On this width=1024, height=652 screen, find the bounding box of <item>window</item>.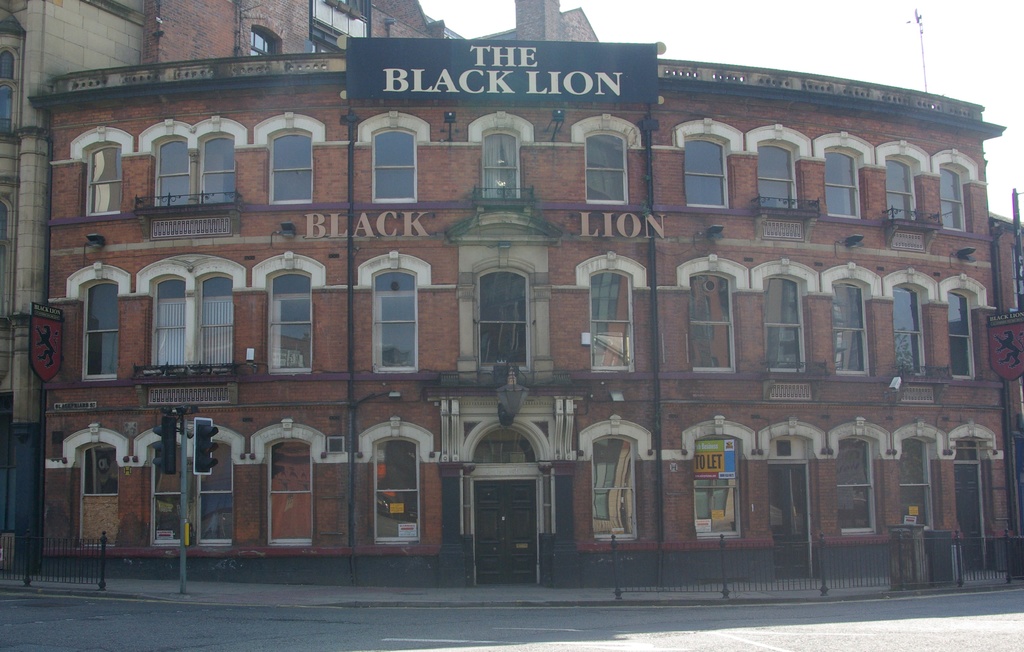
Bounding box: (x1=670, y1=116, x2=745, y2=210).
